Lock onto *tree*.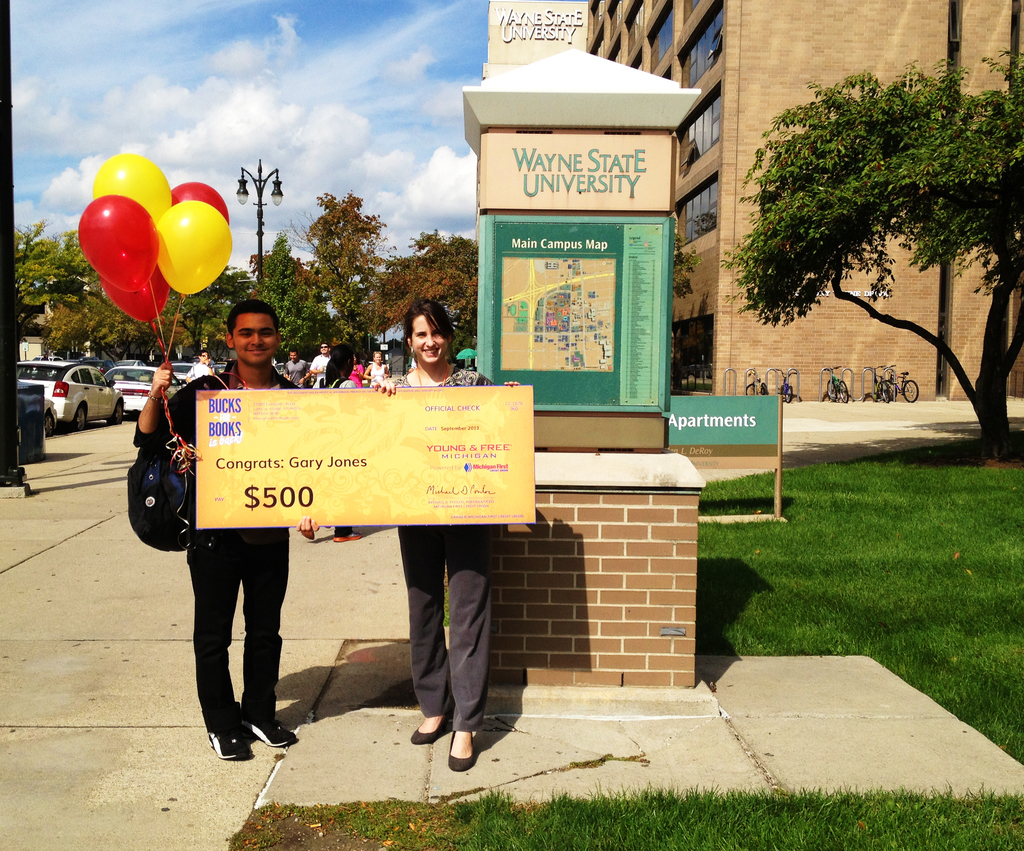
Locked: (left=10, top=211, right=70, bottom=349).
